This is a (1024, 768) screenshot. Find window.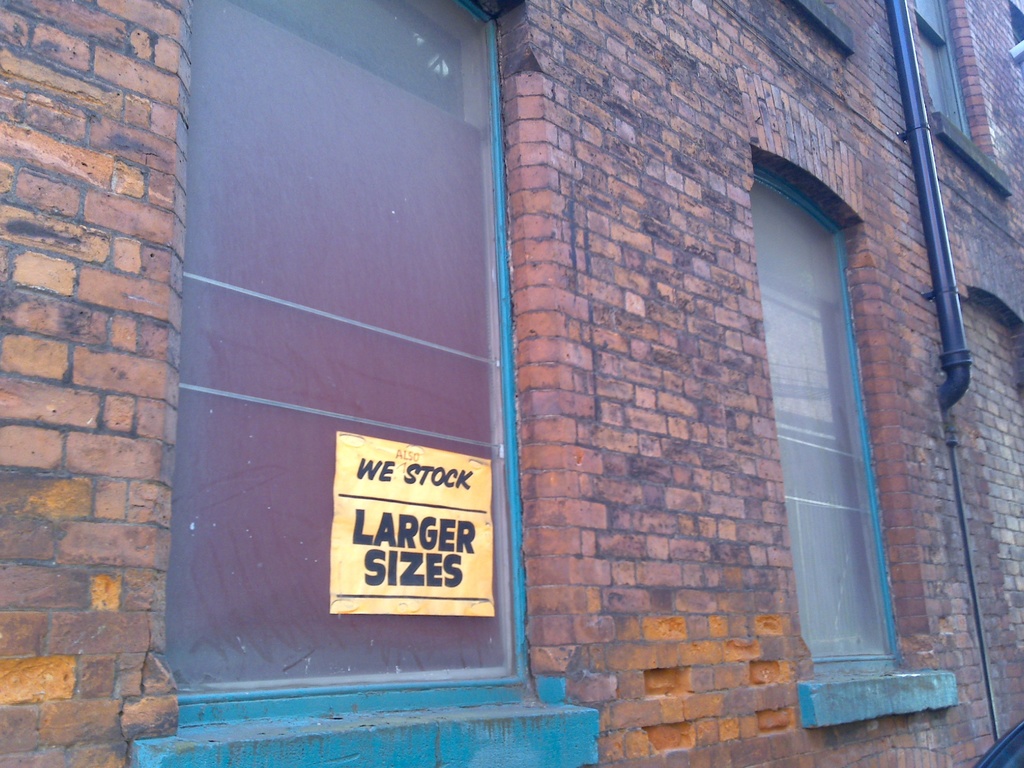
Bounding box: region(762, 182, 964, 728).
